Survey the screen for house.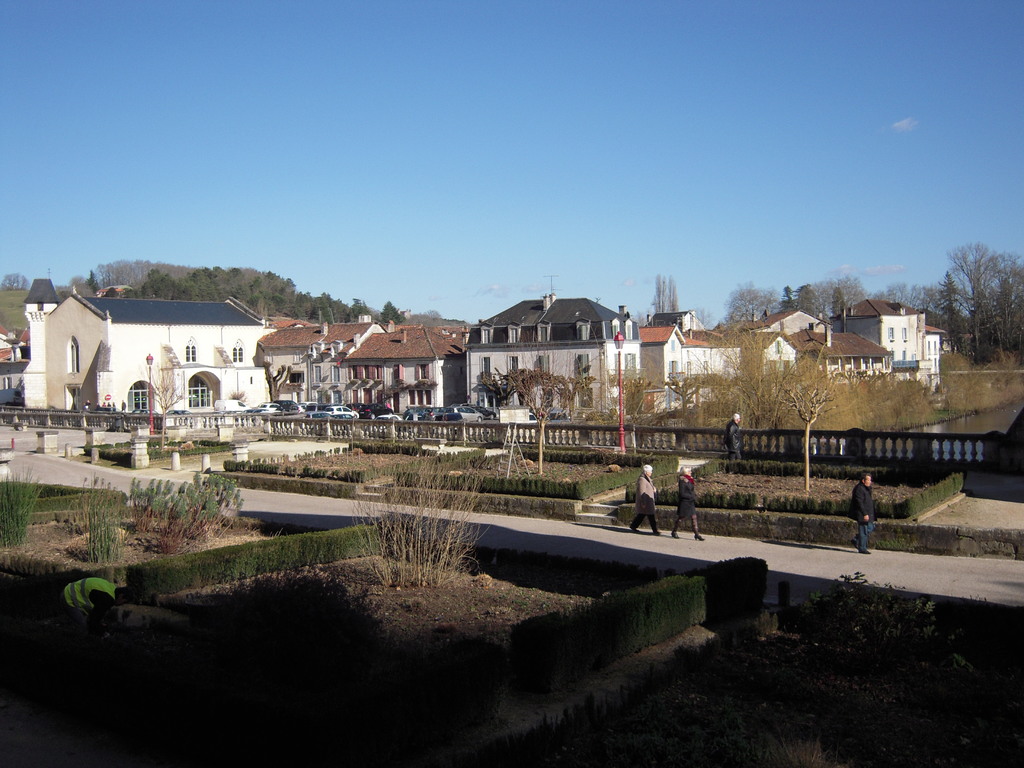
Survey found: detection(797, 322, 896, 401).
